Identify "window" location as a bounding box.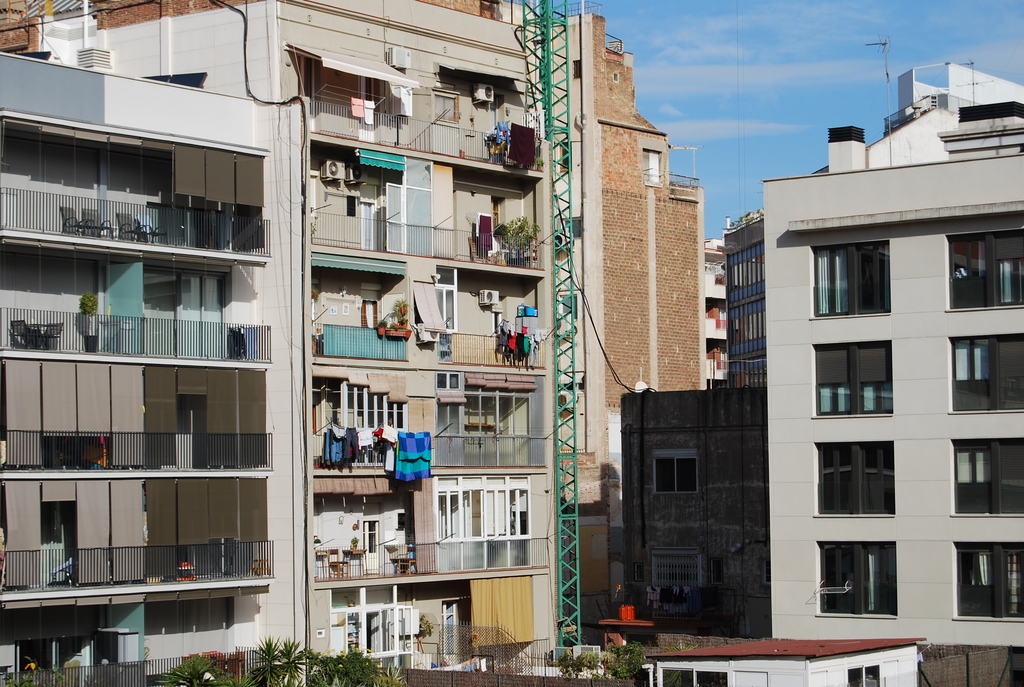
<box>811,542,901,617</box>.
